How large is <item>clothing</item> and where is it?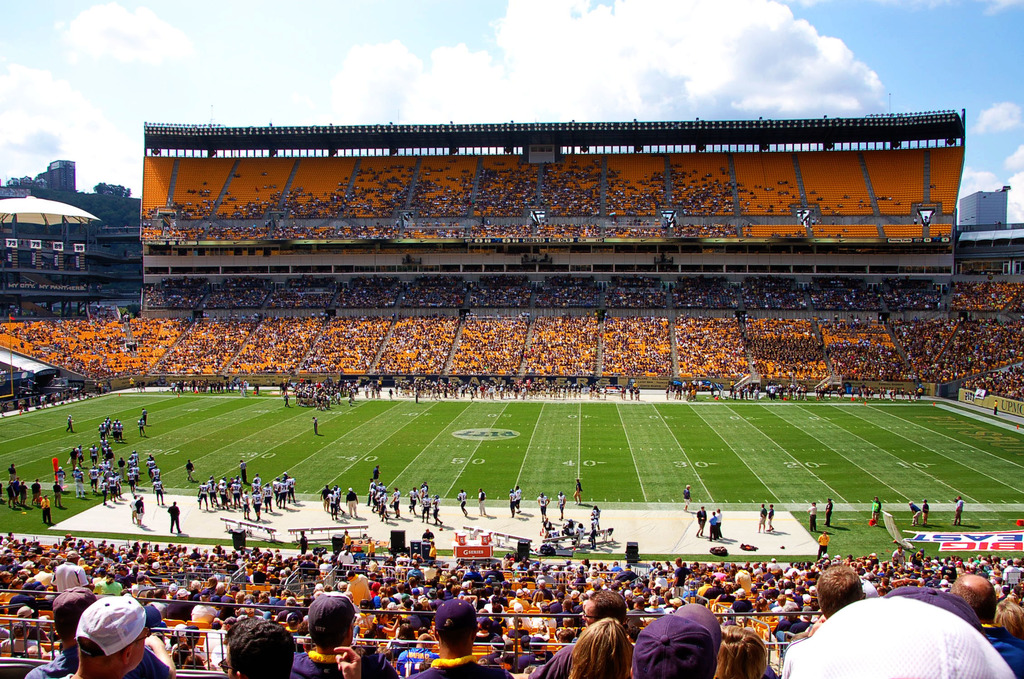
Bounding box: region(804, 502, 819, 534).
